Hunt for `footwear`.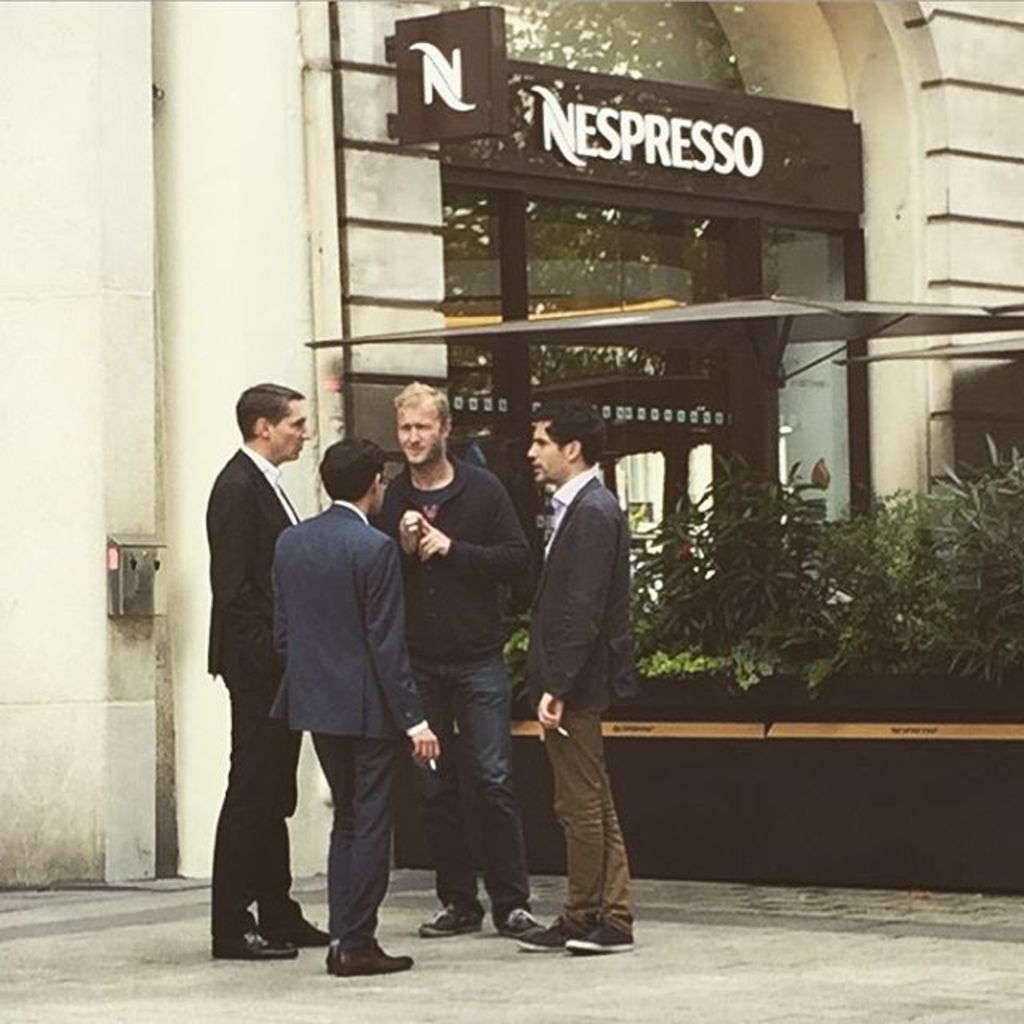
Hunted down at [x1=267, y1=910, x2=333, y2=946].
